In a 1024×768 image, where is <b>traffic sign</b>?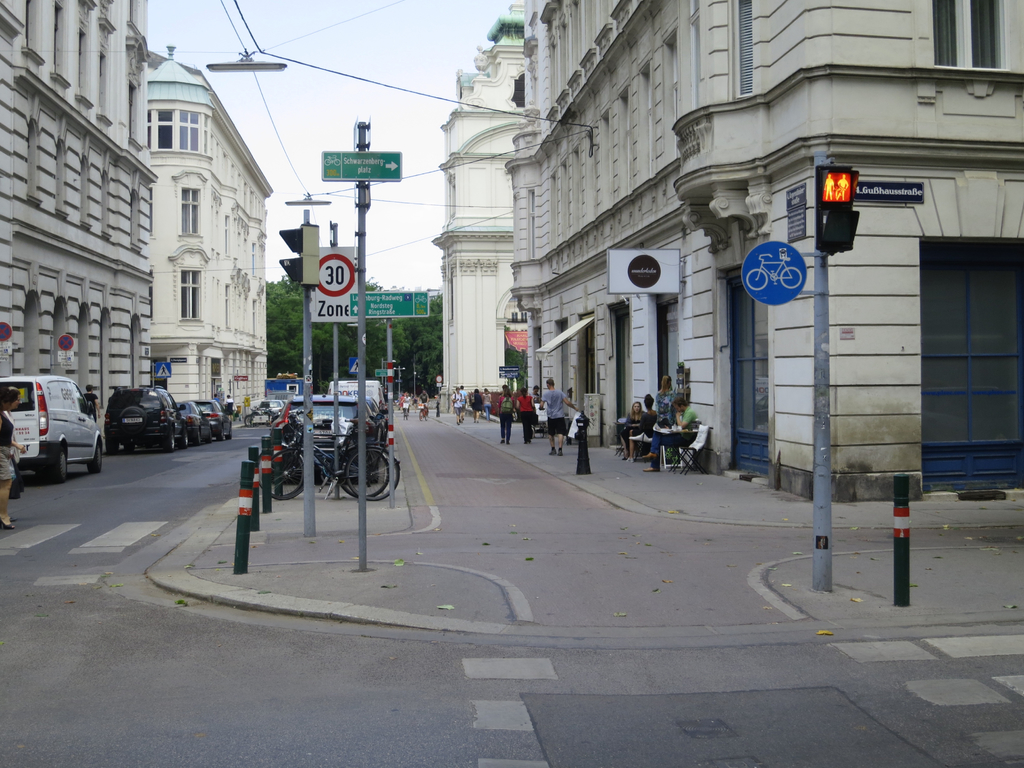
321/152/402/183.
